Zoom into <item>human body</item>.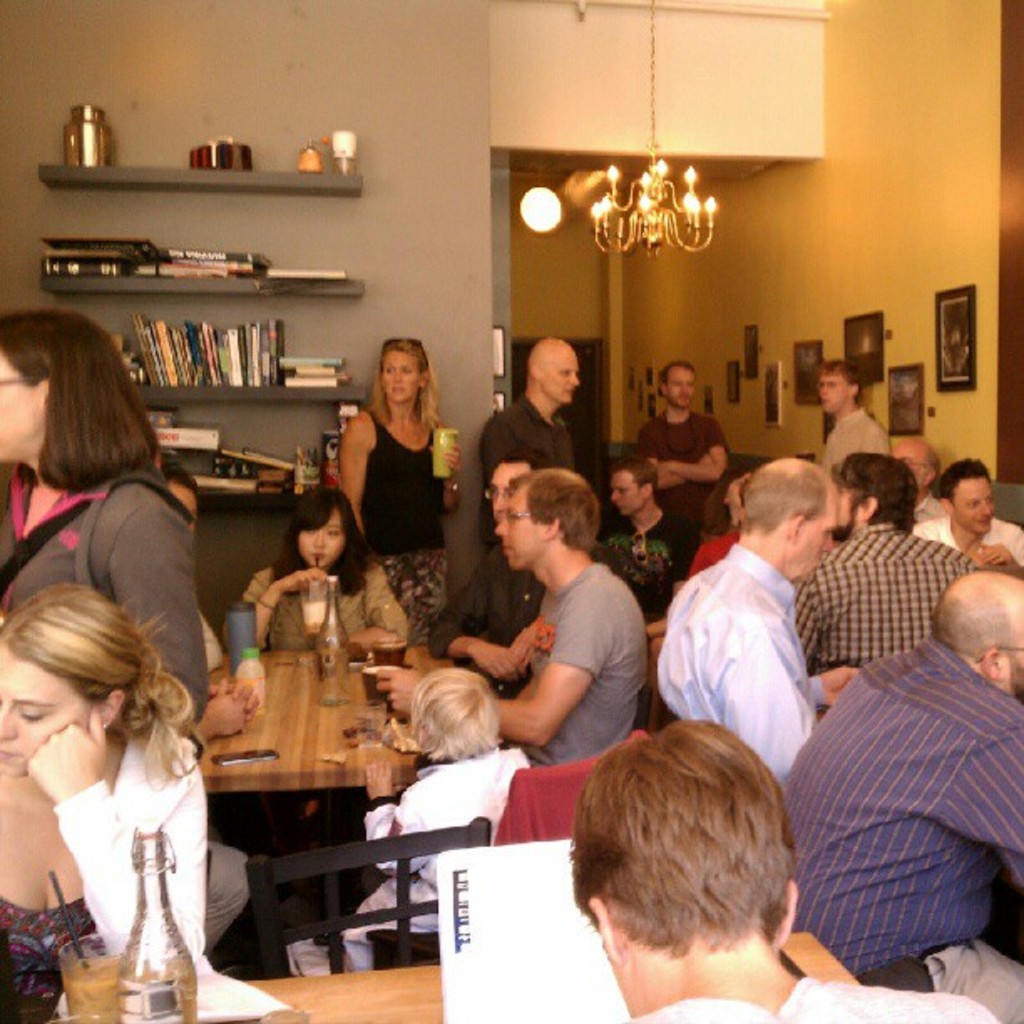
Zoom target: l=612, t=509, r=696, b=643.
